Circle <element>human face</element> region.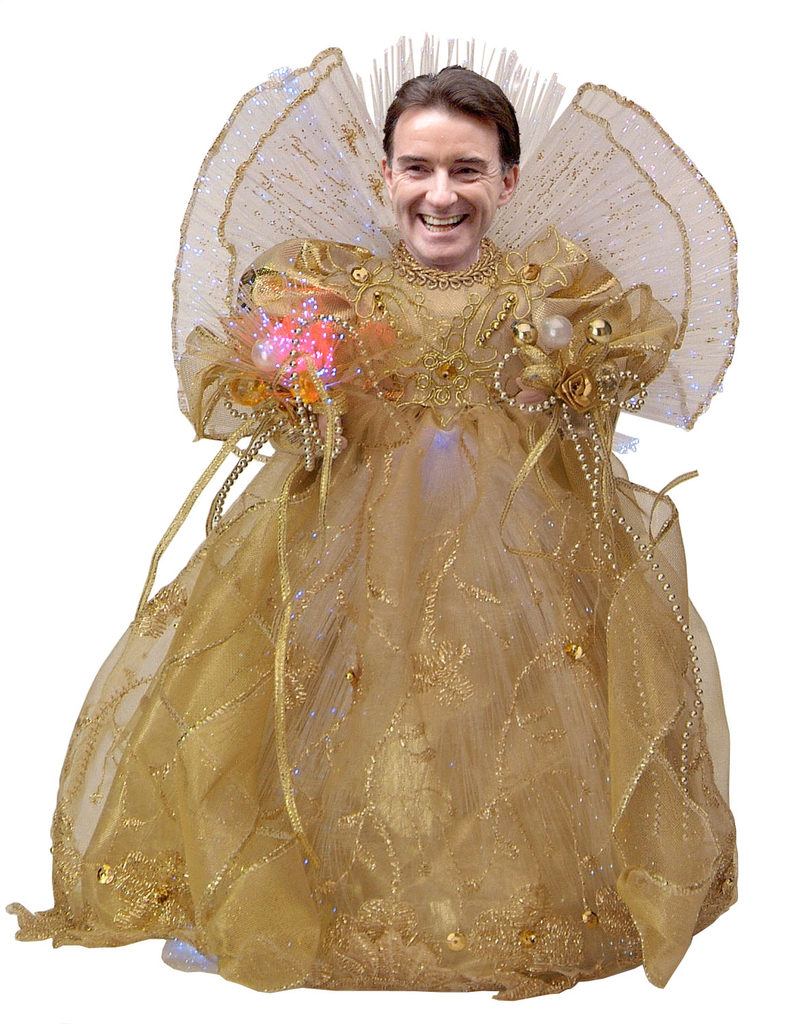
Region: (384,104,502,253).
